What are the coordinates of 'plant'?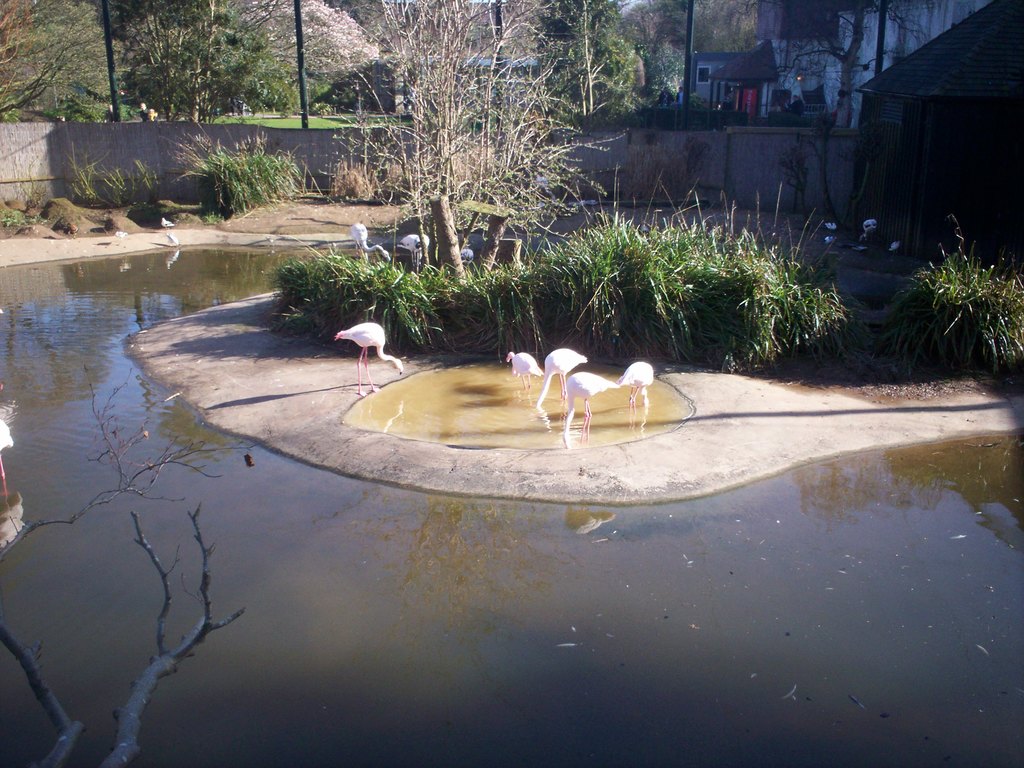
x1=900, y1=217, x2=1023, y2=444.
